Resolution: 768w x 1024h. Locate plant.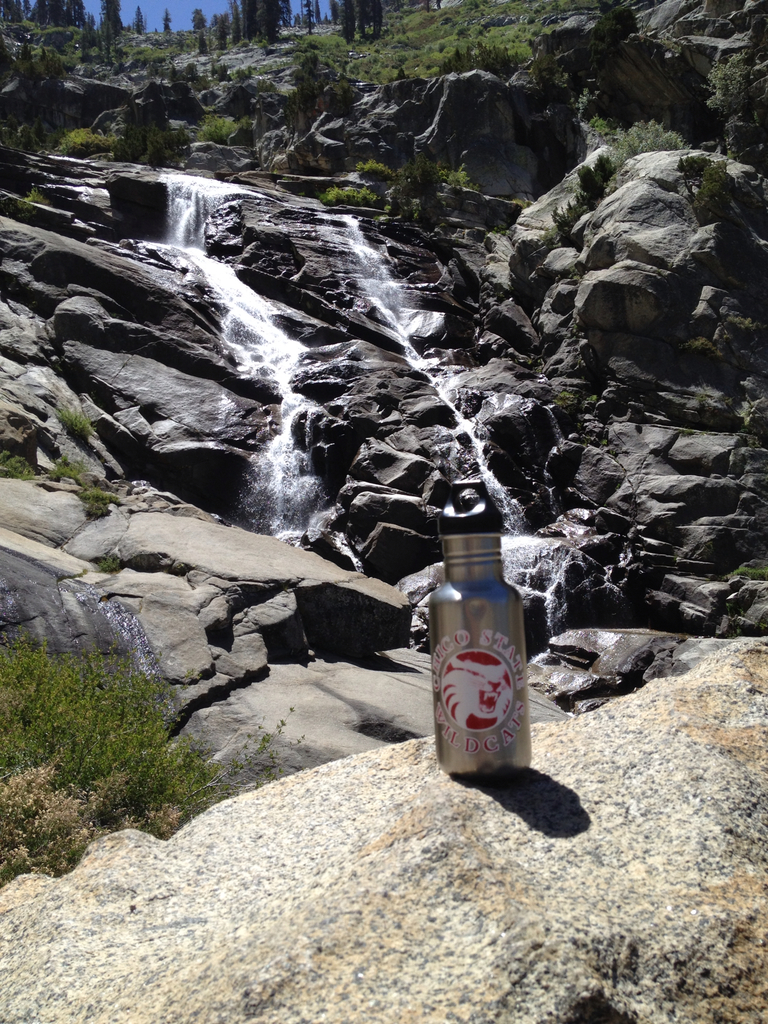
(0,627,220,796).
